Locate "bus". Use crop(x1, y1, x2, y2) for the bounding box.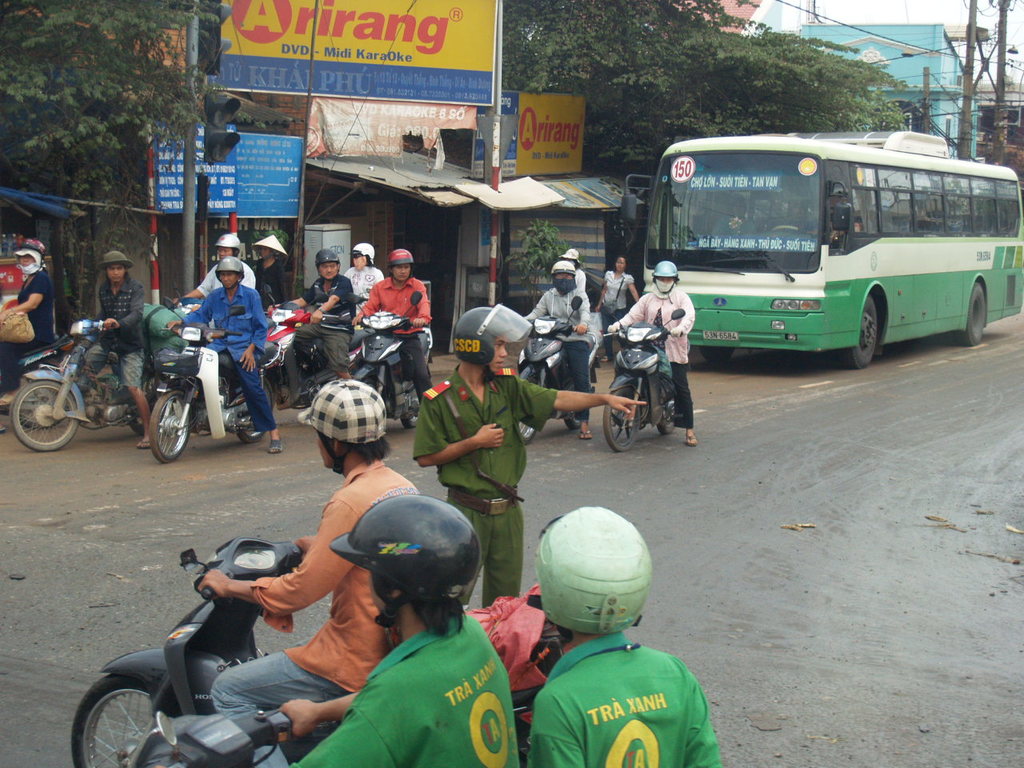
crop(622, 130, 1023, 374).
